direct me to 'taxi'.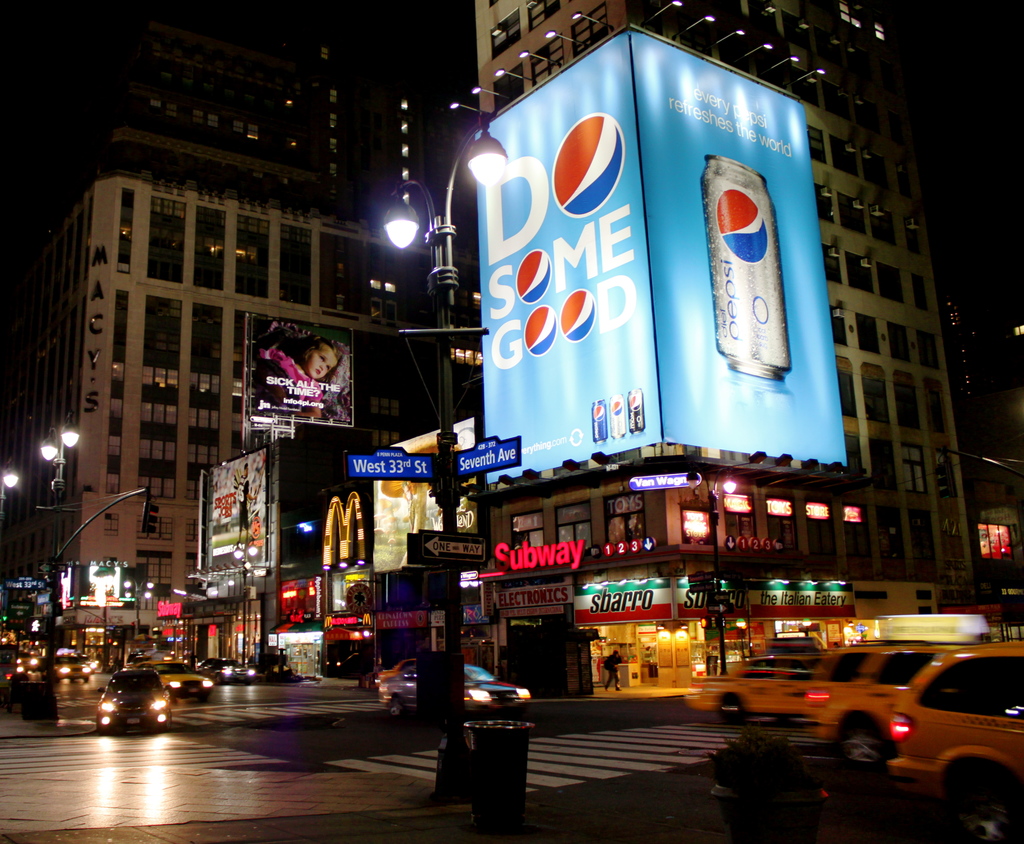
Direction: pyautogui.locateOnScreen(54, 651, 98, 684).
